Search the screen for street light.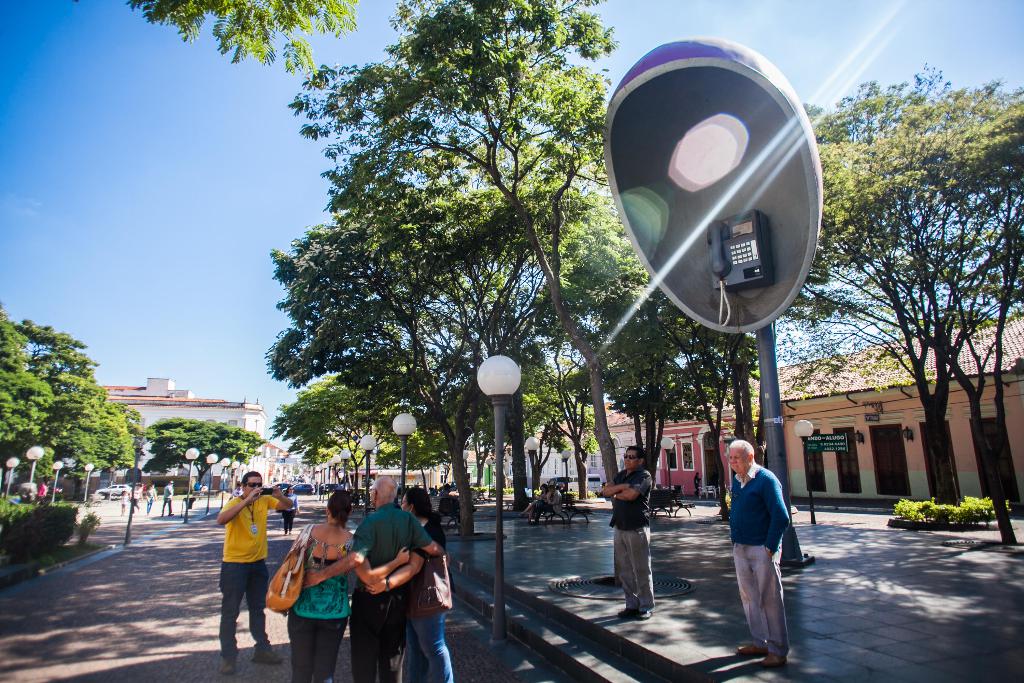
Found at [391,409,417,502].
